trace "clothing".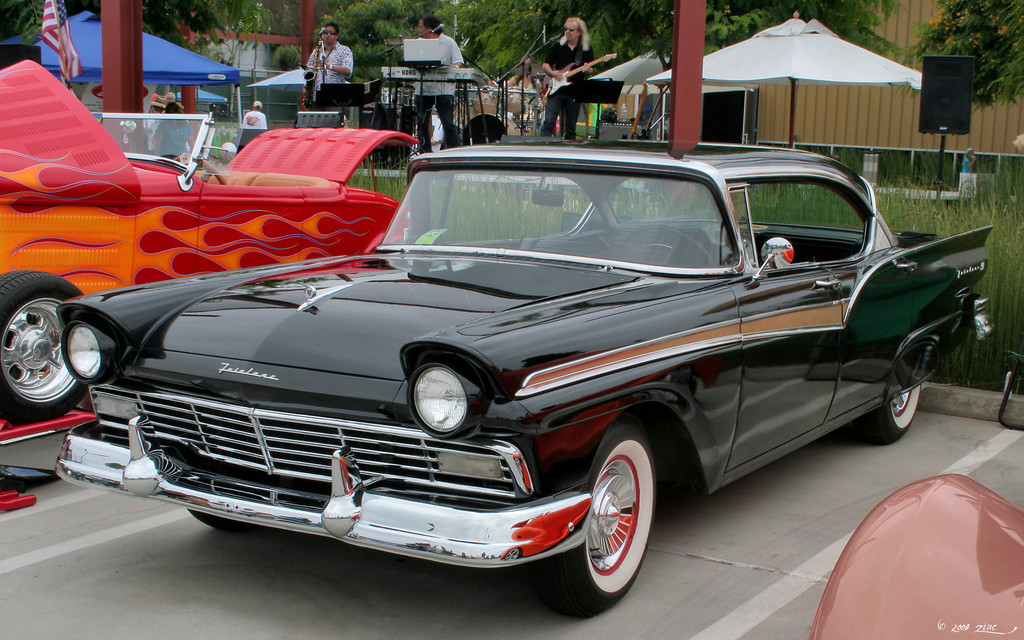
Traced to [304,38,356,108].
